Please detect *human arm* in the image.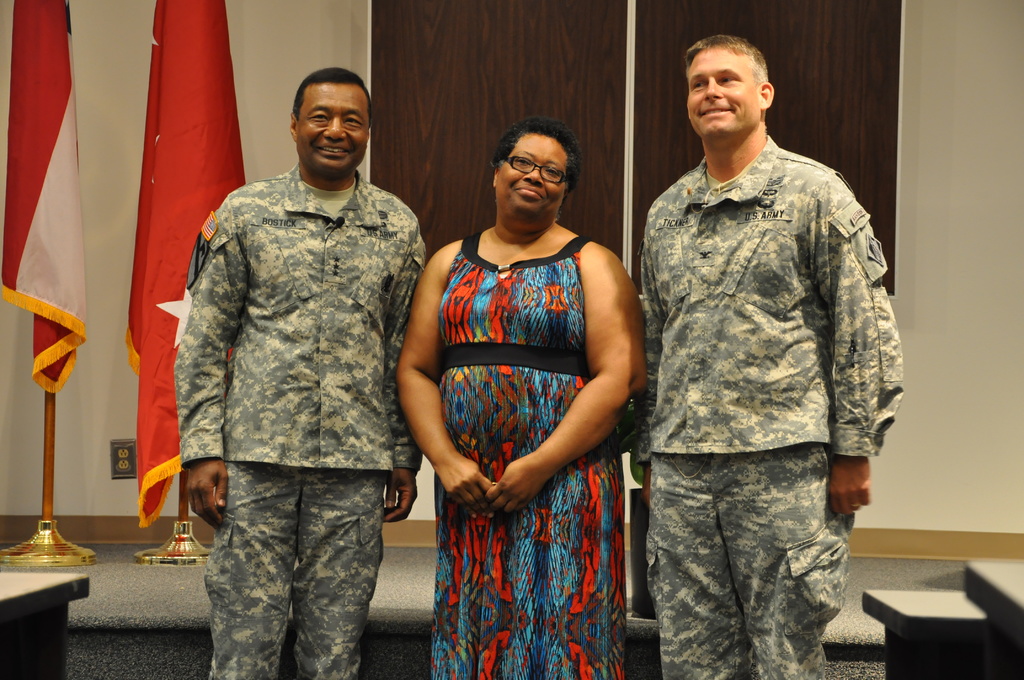
[385, 233, 429, 522].
